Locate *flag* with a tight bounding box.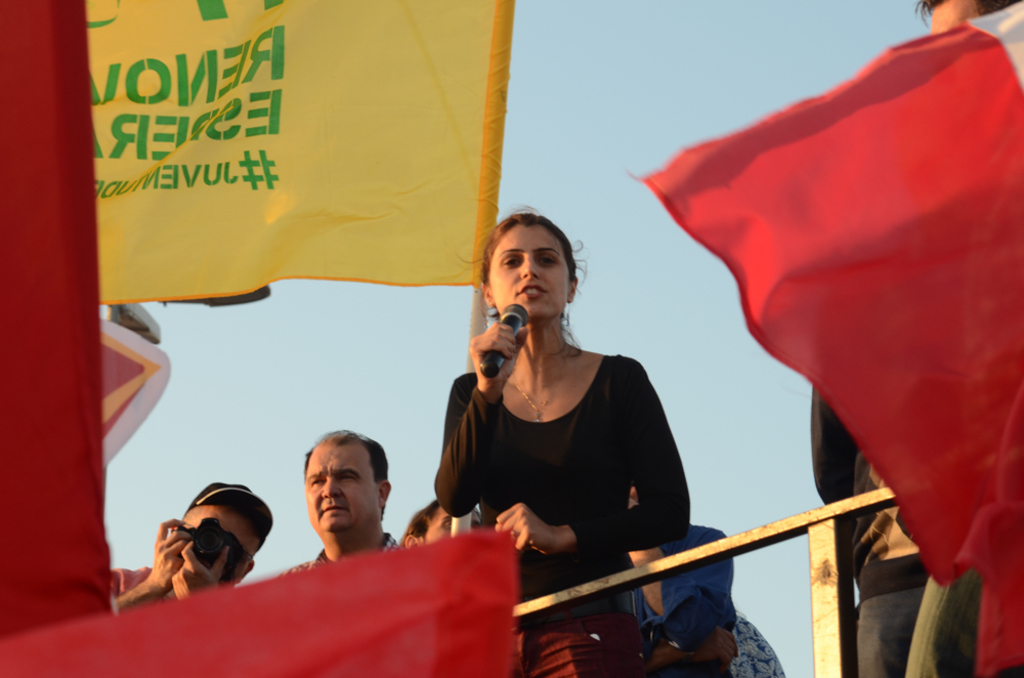
<region>0, 525, 516, 677</region>.
